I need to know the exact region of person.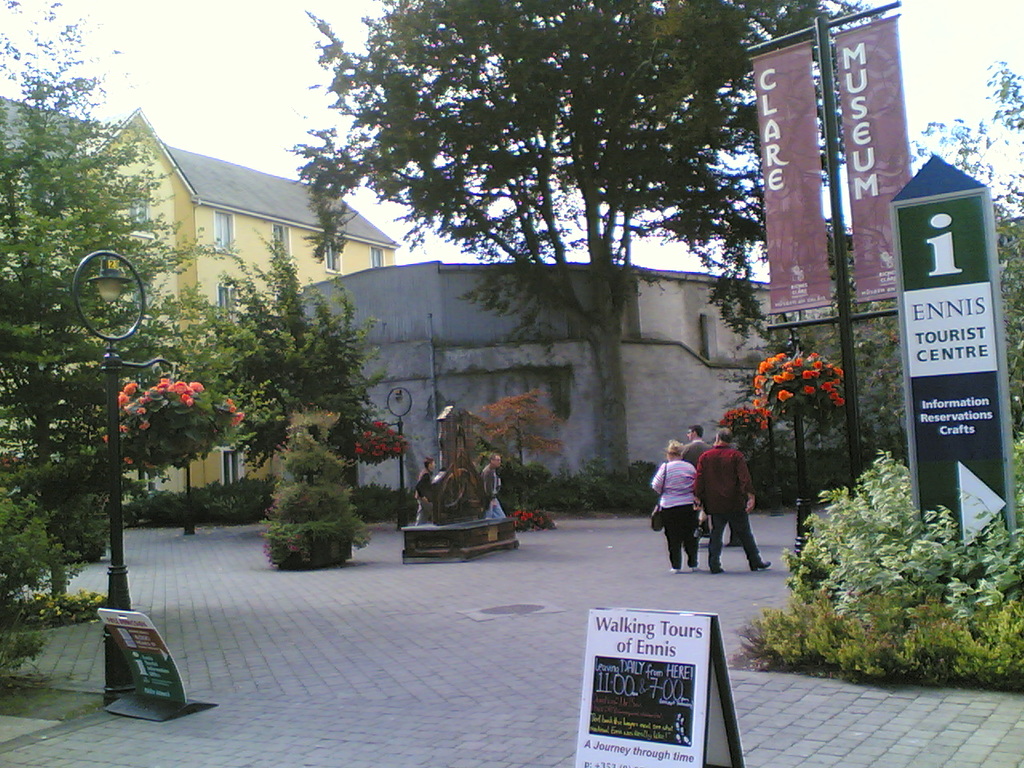
Region: 480, 450, 506, 519.
